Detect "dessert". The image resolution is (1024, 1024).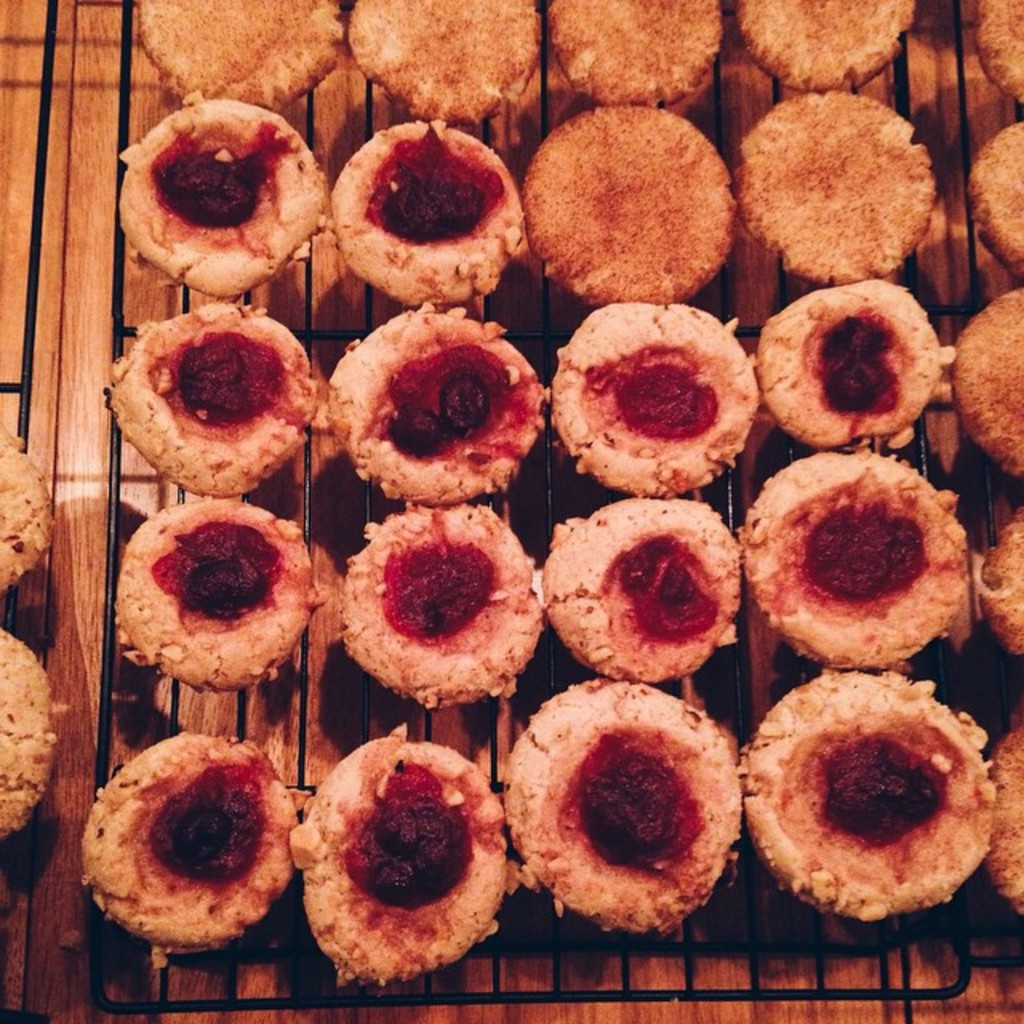
[x1=971, y1=112, x2=1022, y2=282].
